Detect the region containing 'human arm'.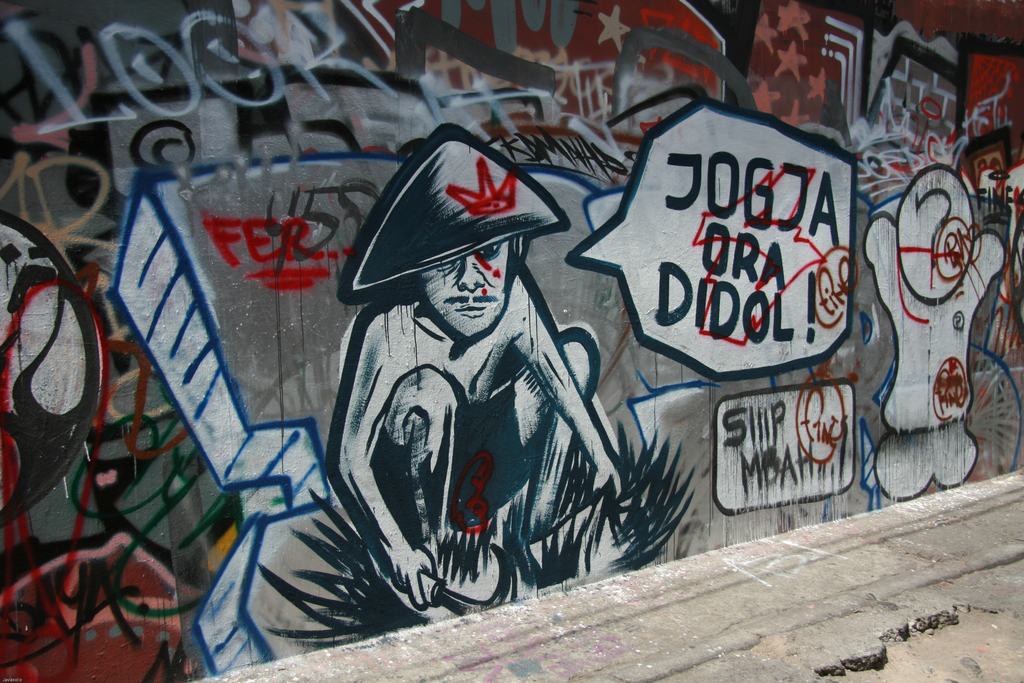
select_region(509, 272, 624, 509).
